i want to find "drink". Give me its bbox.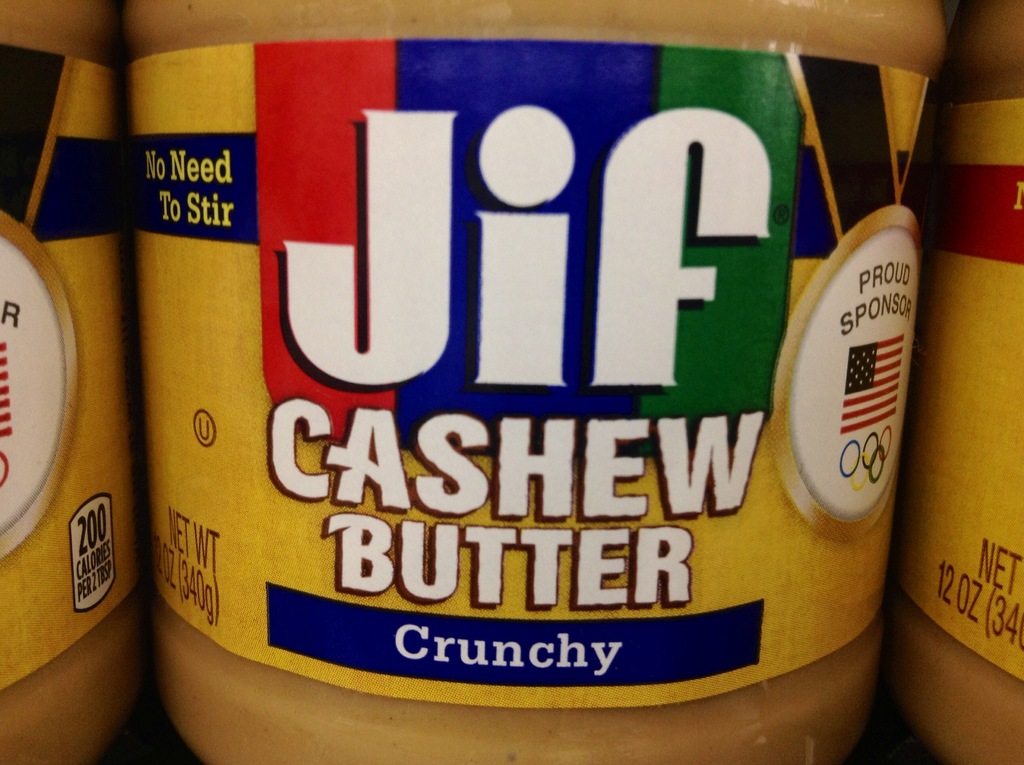
125/0/947/764.
